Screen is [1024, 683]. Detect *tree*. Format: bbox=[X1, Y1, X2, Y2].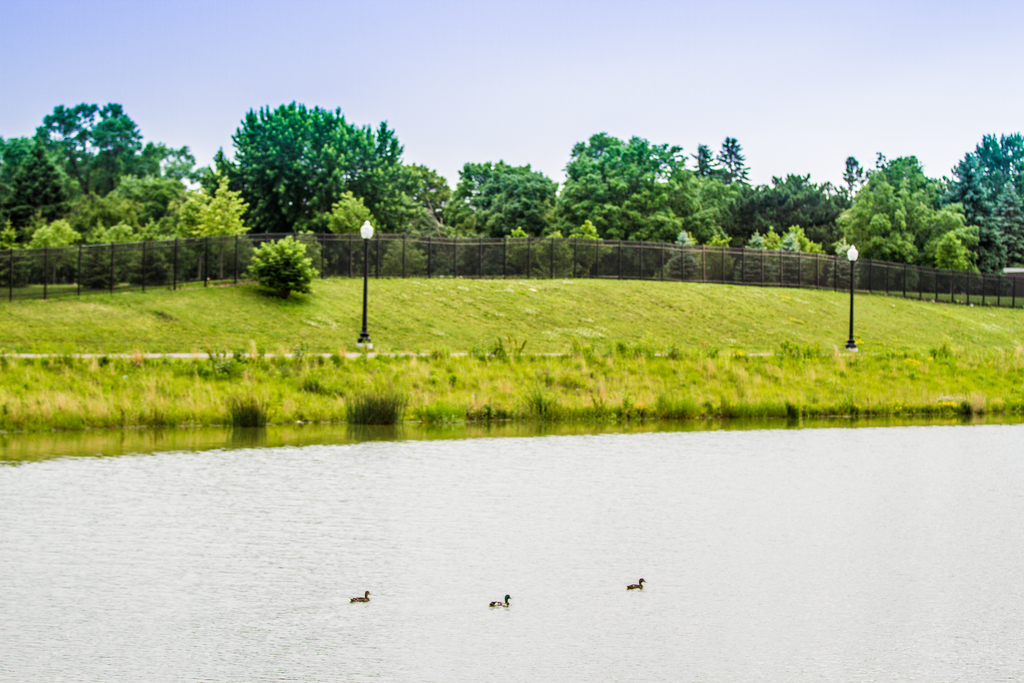
bbox=[718, 136, 751, 225].
